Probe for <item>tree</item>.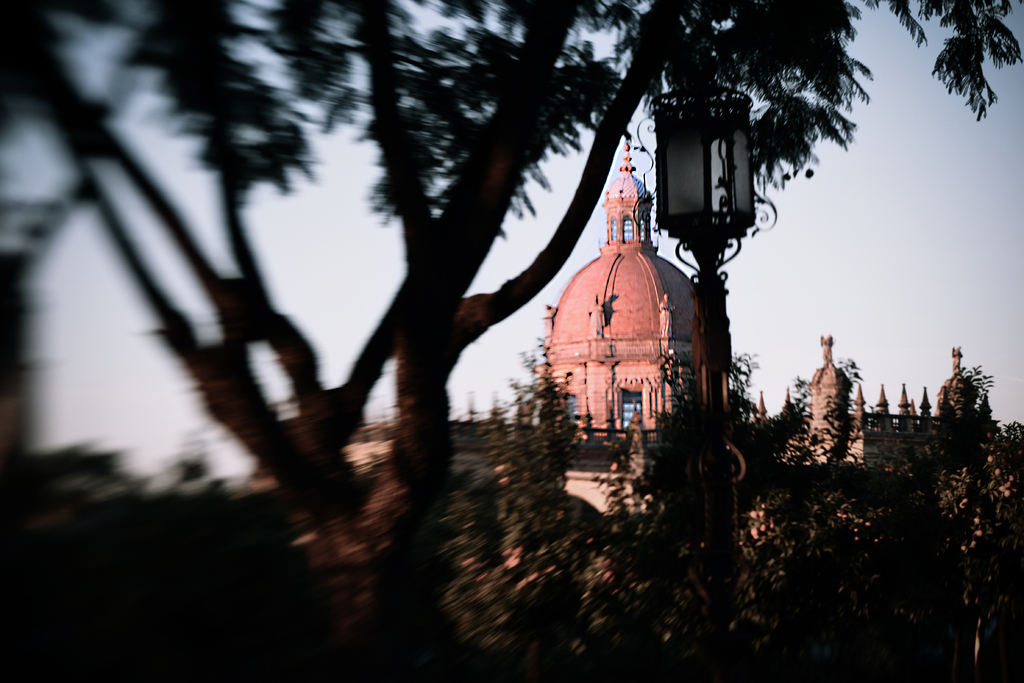
Probe result: box=[922, 350, 1023, 671].
